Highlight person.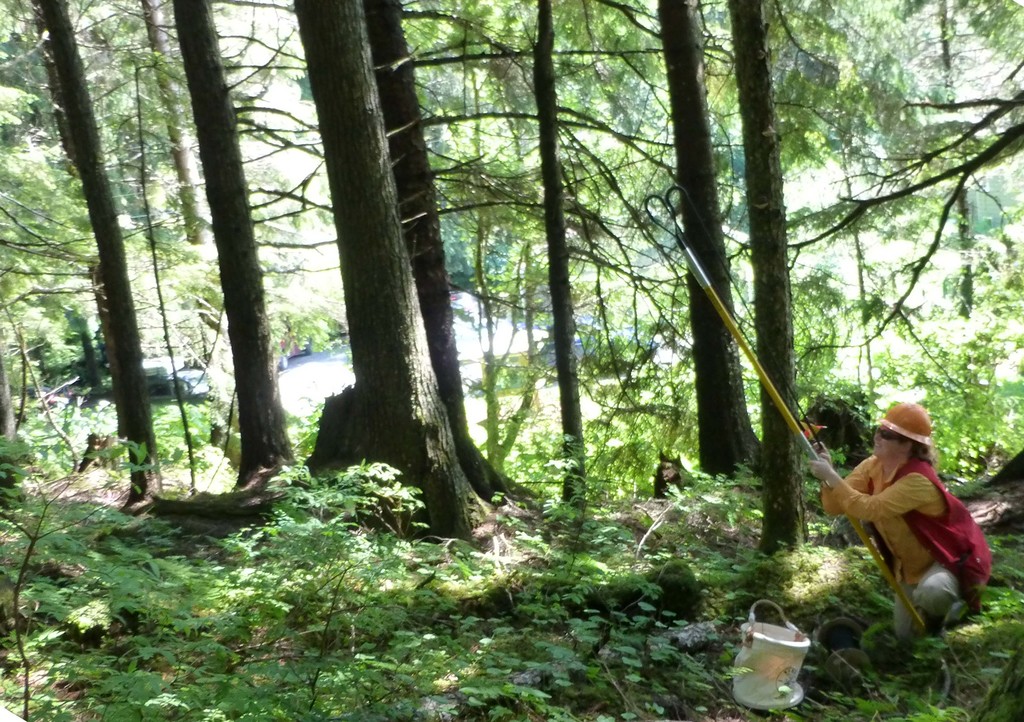
Highlighted region: (815, 387, 987, 654).
